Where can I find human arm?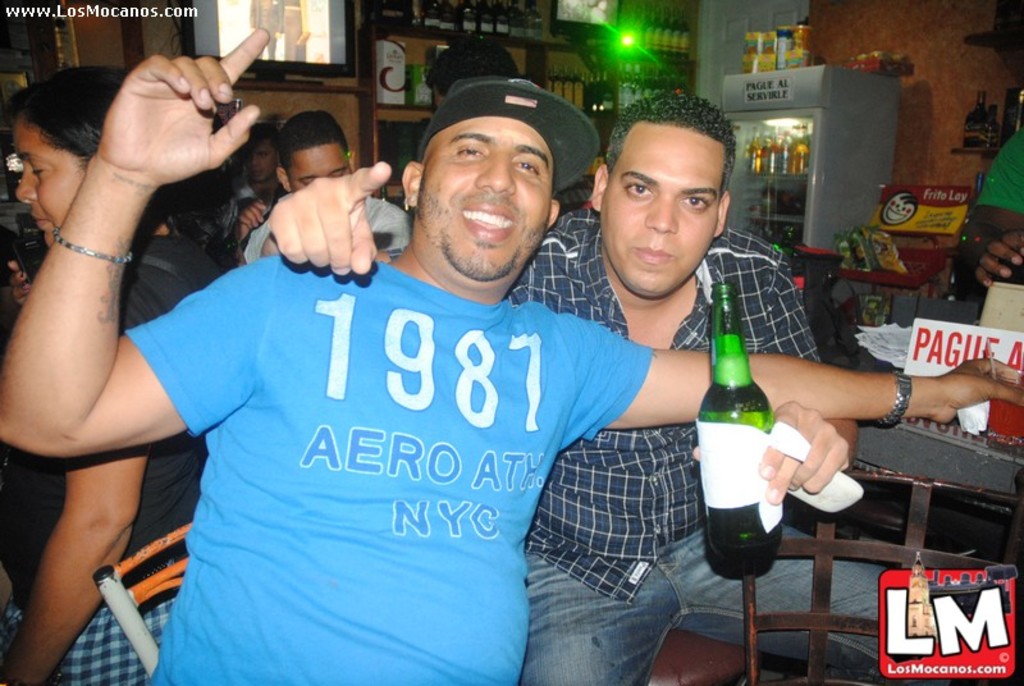
You can find it at rect(0, 255, 157, 685).
